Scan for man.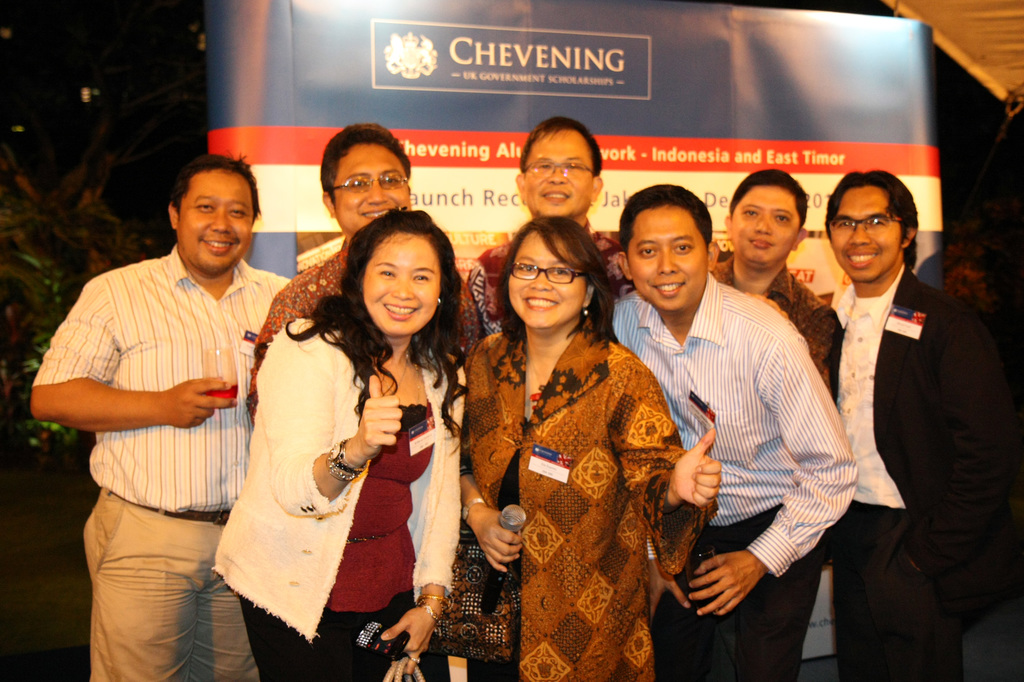
Scan result: bbox=[608, 182, 860, 681].
